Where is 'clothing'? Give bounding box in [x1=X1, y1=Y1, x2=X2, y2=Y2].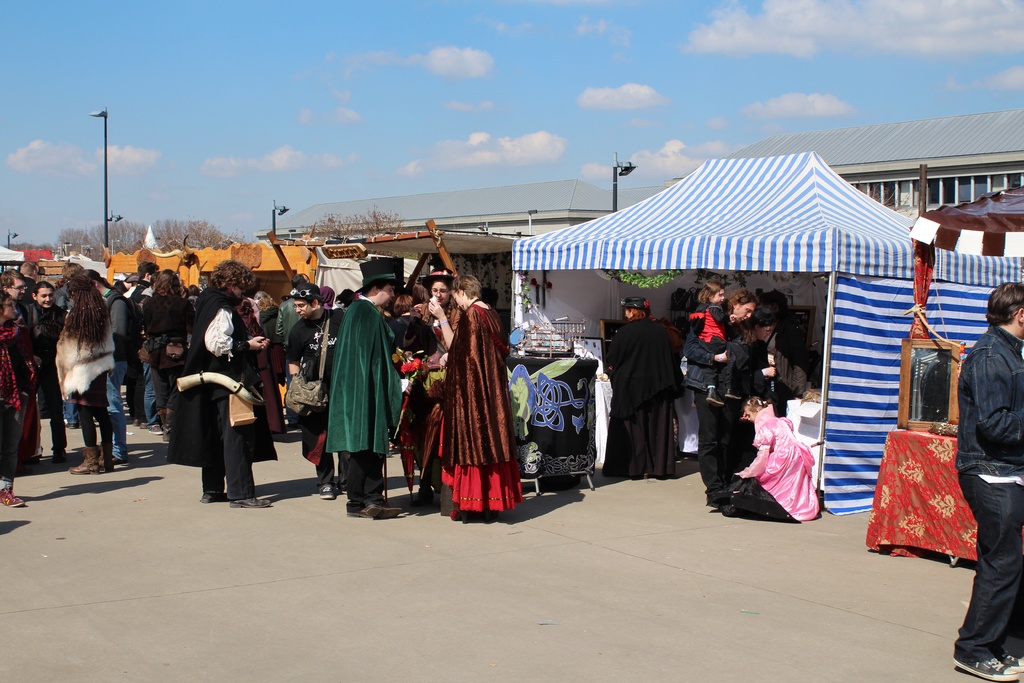
[x1=765, y1=315, x2=807, y2=418].
